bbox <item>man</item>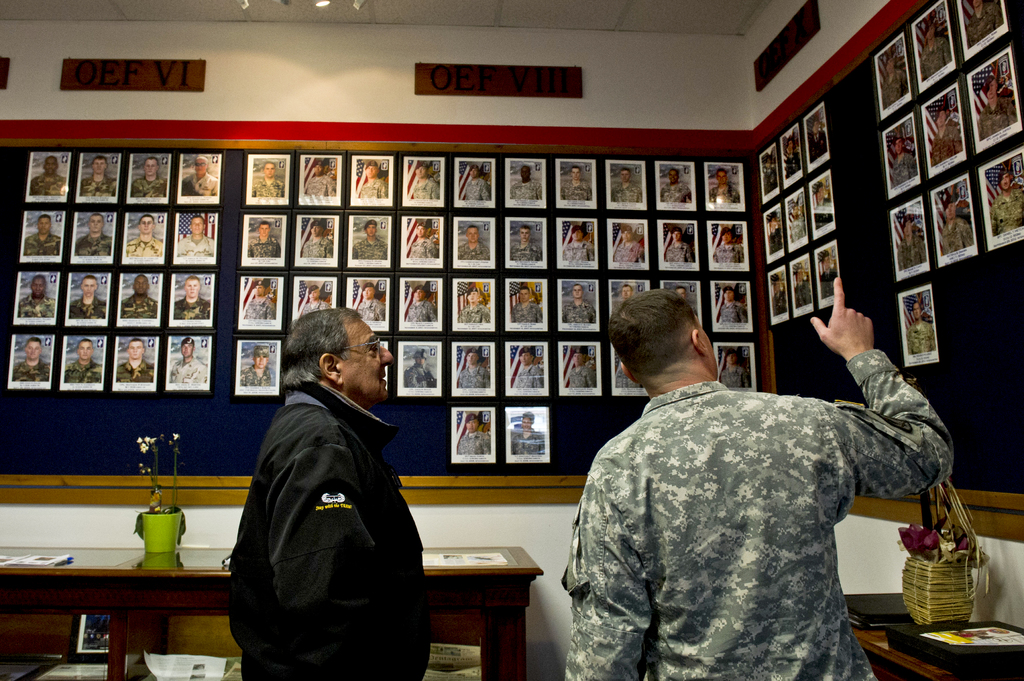
rect(248, 223, 282, 259)
